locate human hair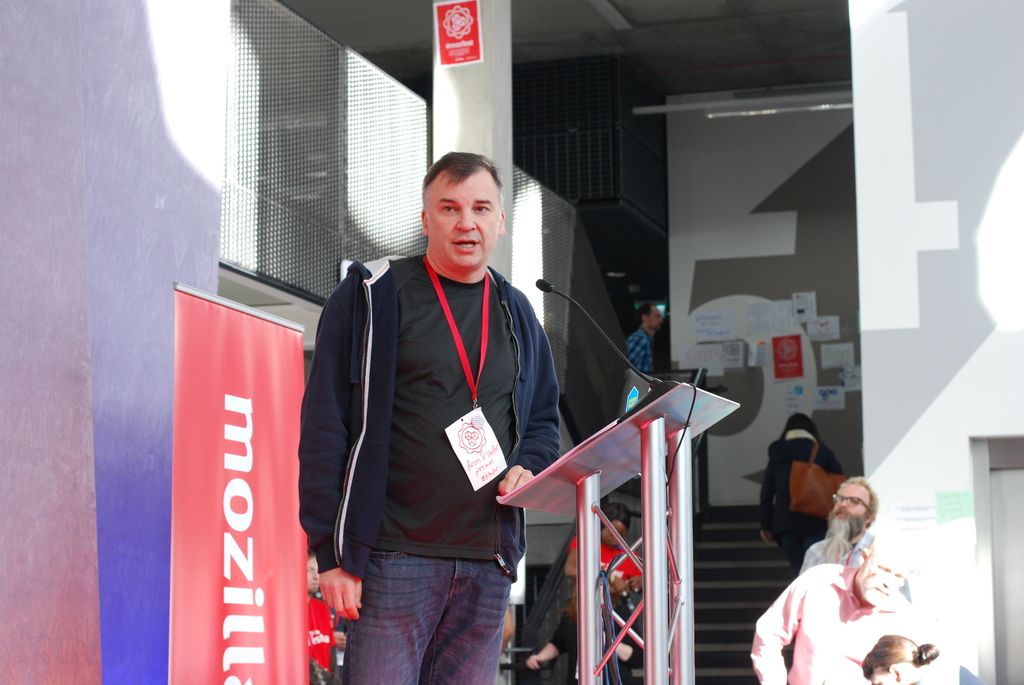
<box>420,151,504,185</box>
